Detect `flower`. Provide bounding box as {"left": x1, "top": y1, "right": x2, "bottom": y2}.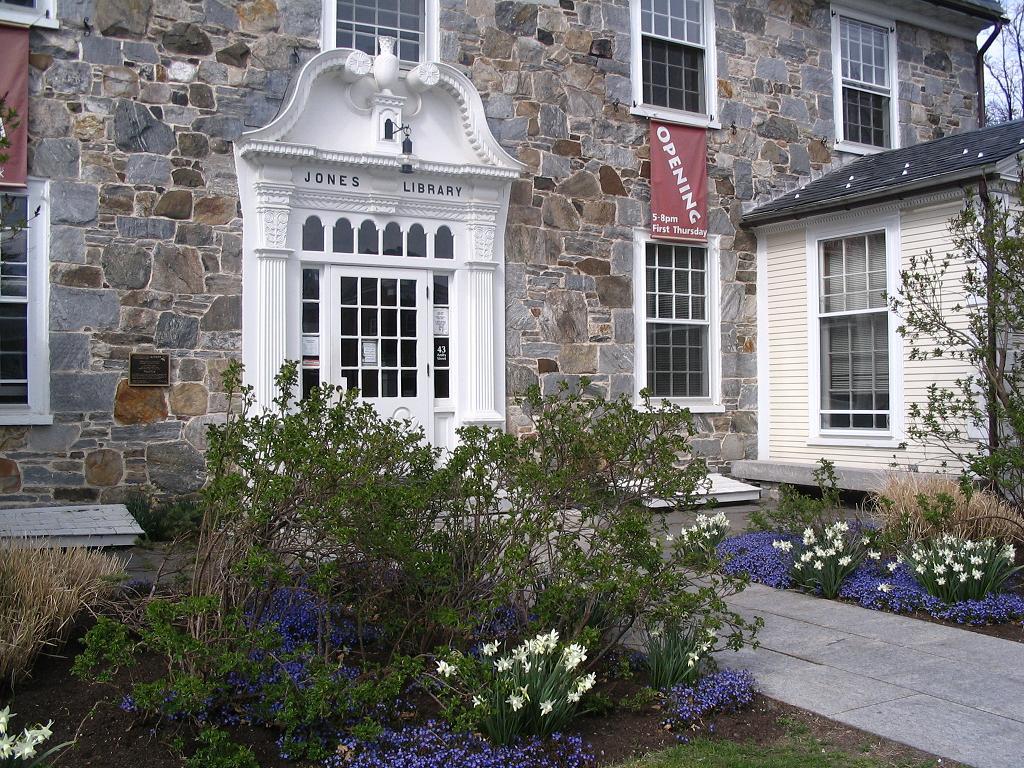
{"left": 582, "top": 668, "right": 606, "bottom": 687}.
